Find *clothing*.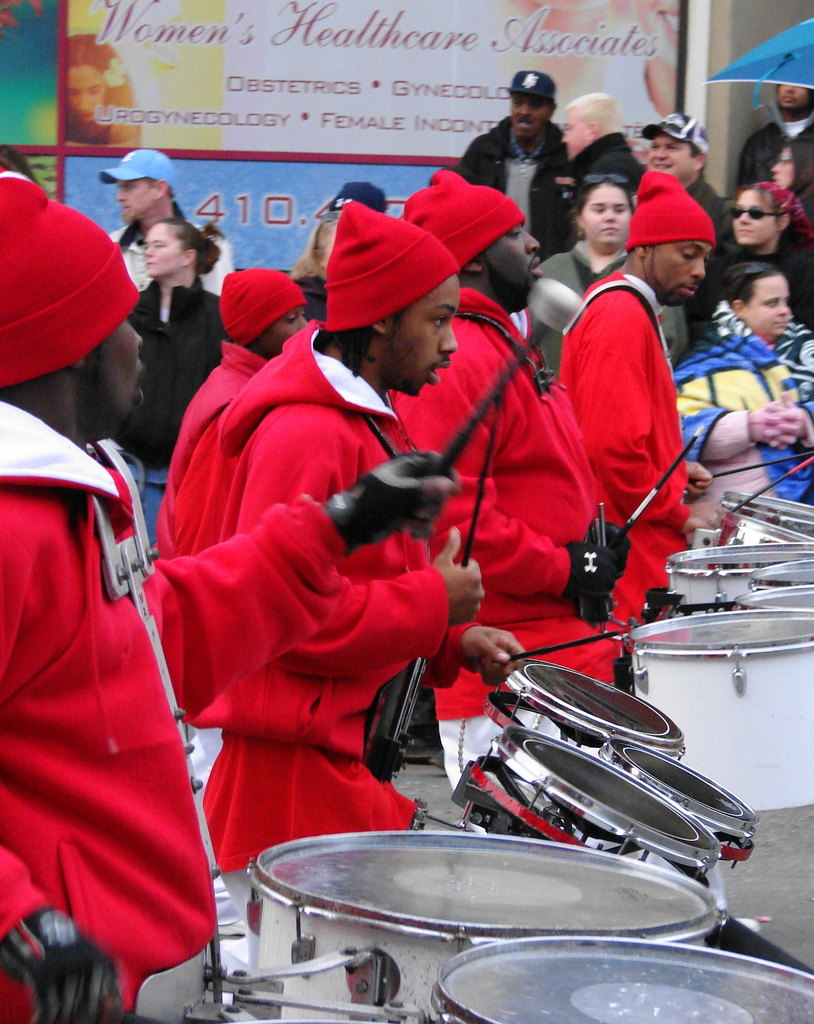
<region>715, 237, 813, 330</region>.
